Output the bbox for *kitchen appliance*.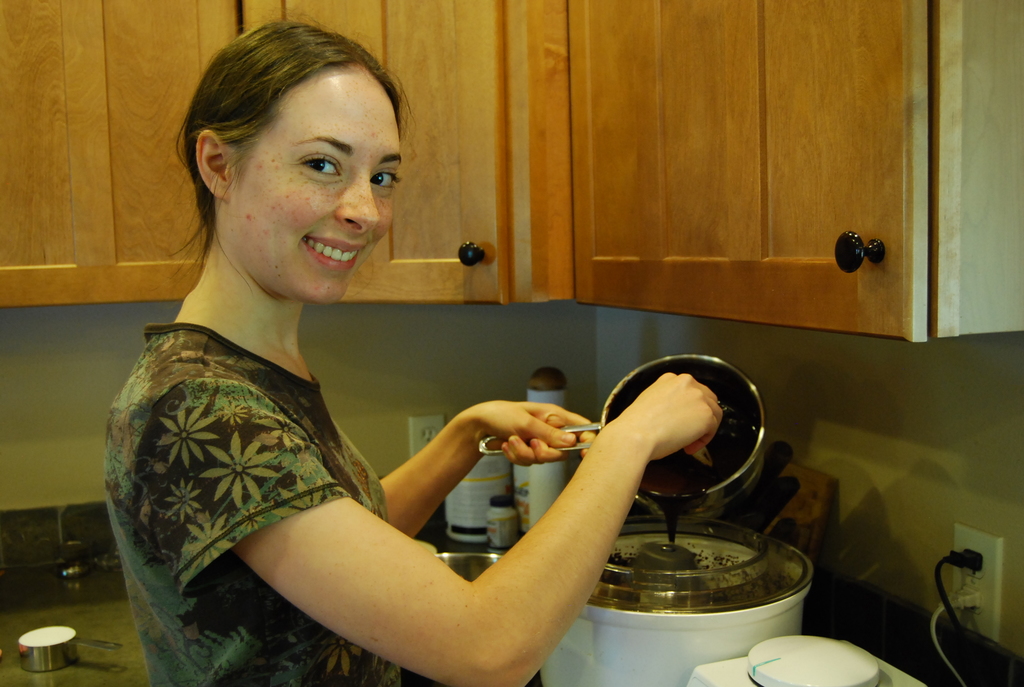
x1=536 y1=516 x2=814 y2=686.
